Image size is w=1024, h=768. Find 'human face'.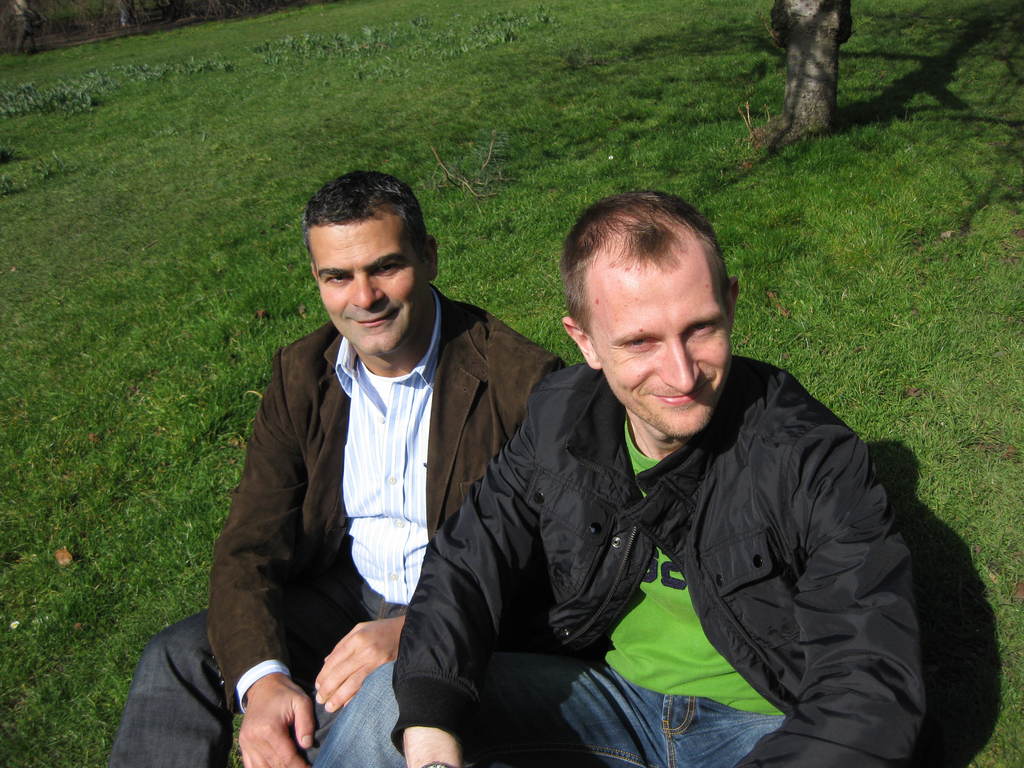
bbox=[311, 212, 429, 359].
